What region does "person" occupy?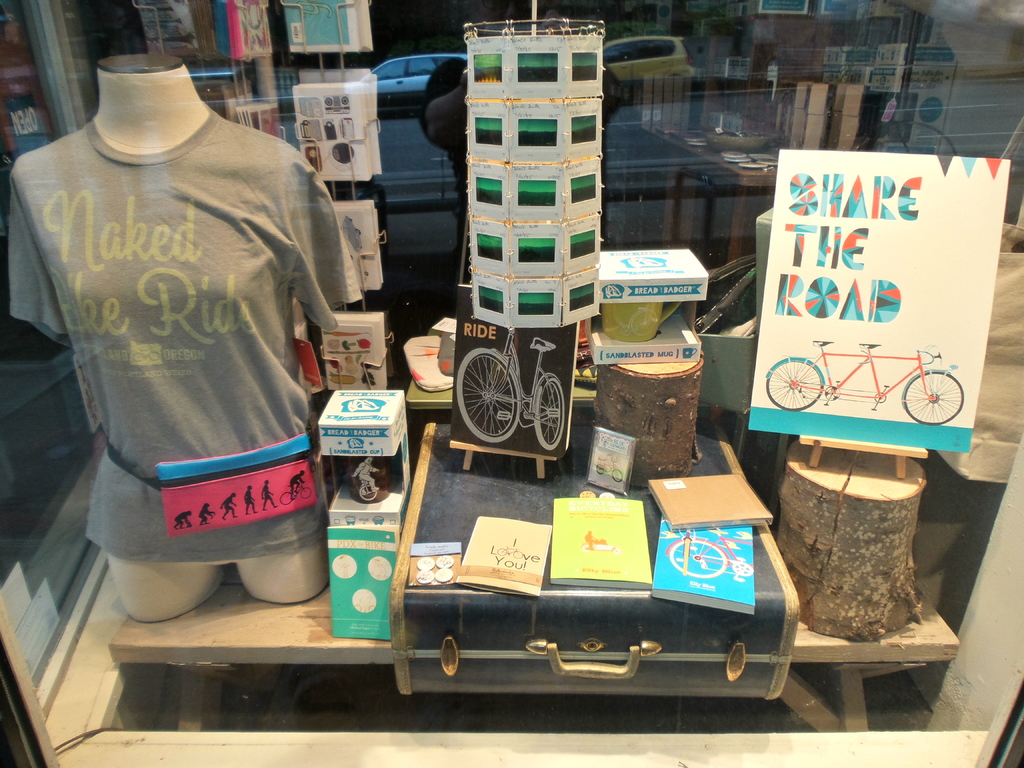
<bbox>263, 478, 282, 515</bbox>.
